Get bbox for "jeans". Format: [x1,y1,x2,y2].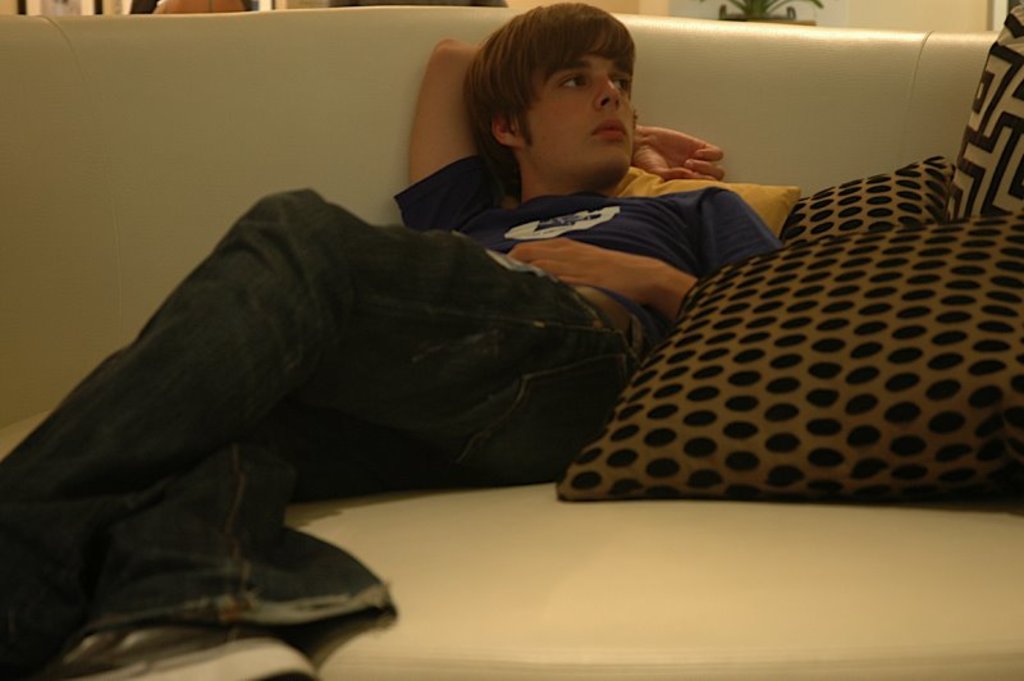
[0,187,636,680].
